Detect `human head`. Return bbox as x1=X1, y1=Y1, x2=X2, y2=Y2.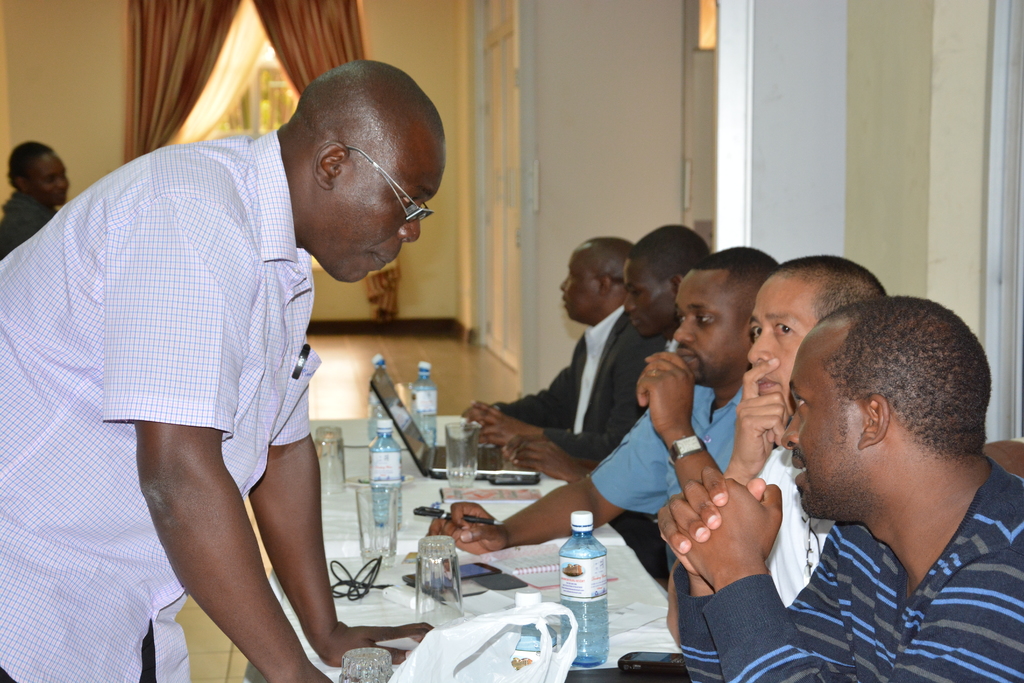
x1=626, y1=223, x2=714, y2=338.
